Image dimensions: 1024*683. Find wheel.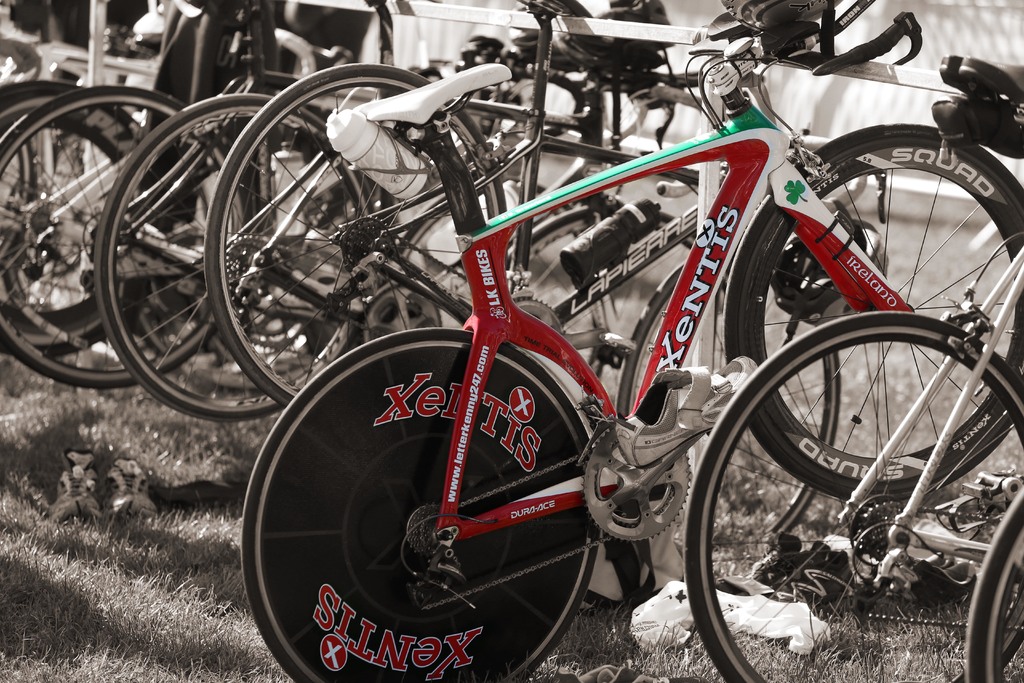
box=[0, 76, 151, 356].
